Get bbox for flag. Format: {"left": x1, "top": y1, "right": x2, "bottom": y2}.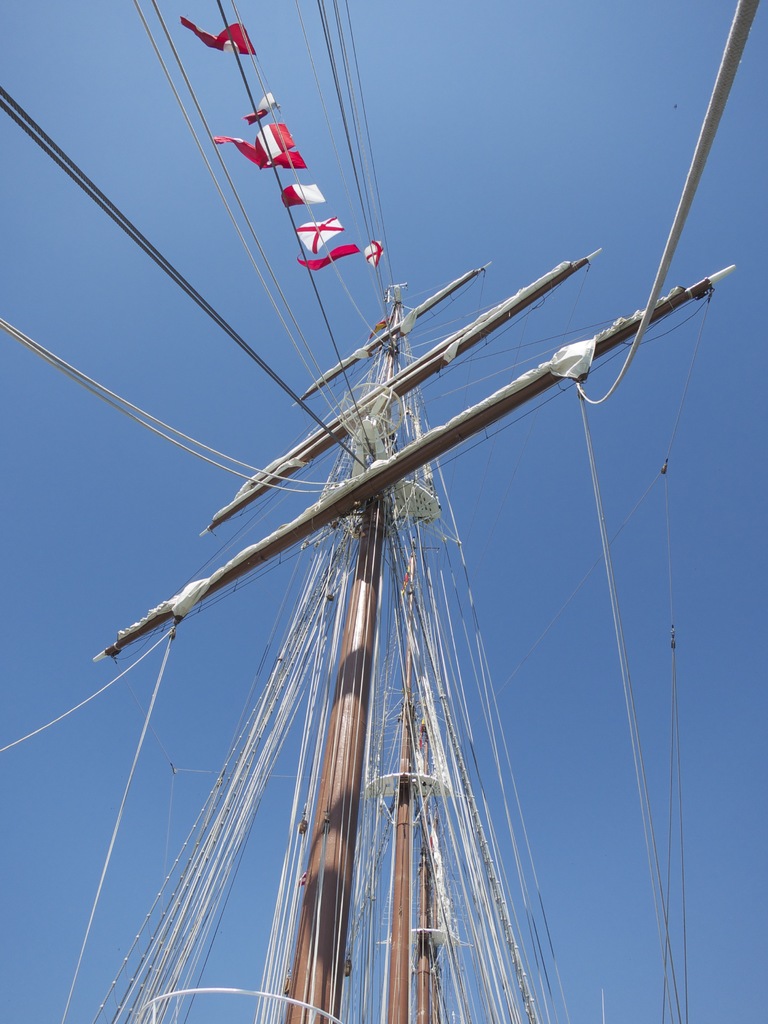
{"left": 243, "top": 89, "right": 279, "bottom": 127}.
